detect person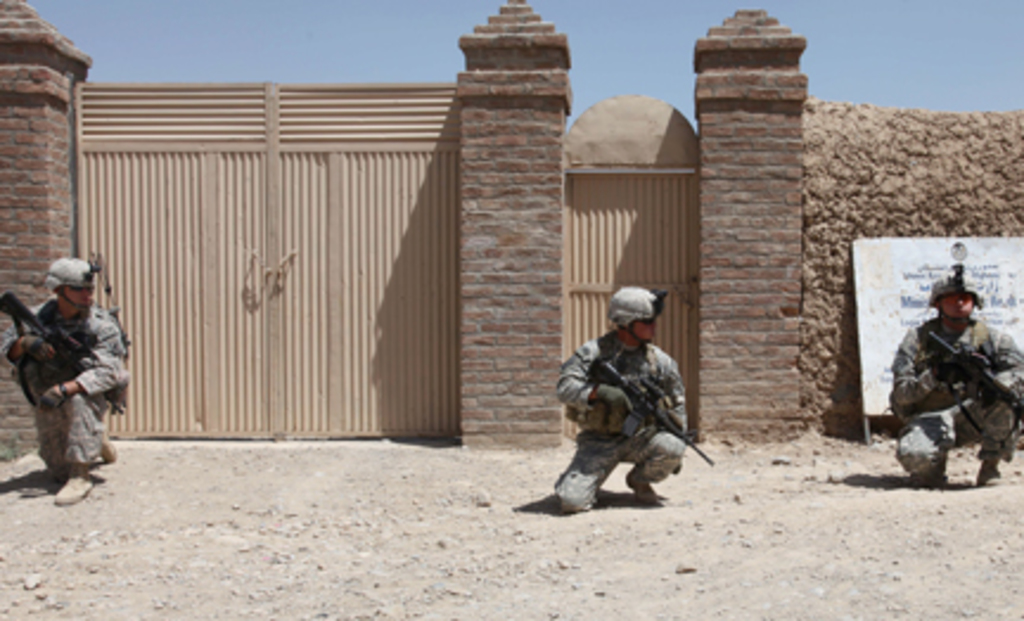
box(5, 258, 126, 507)
